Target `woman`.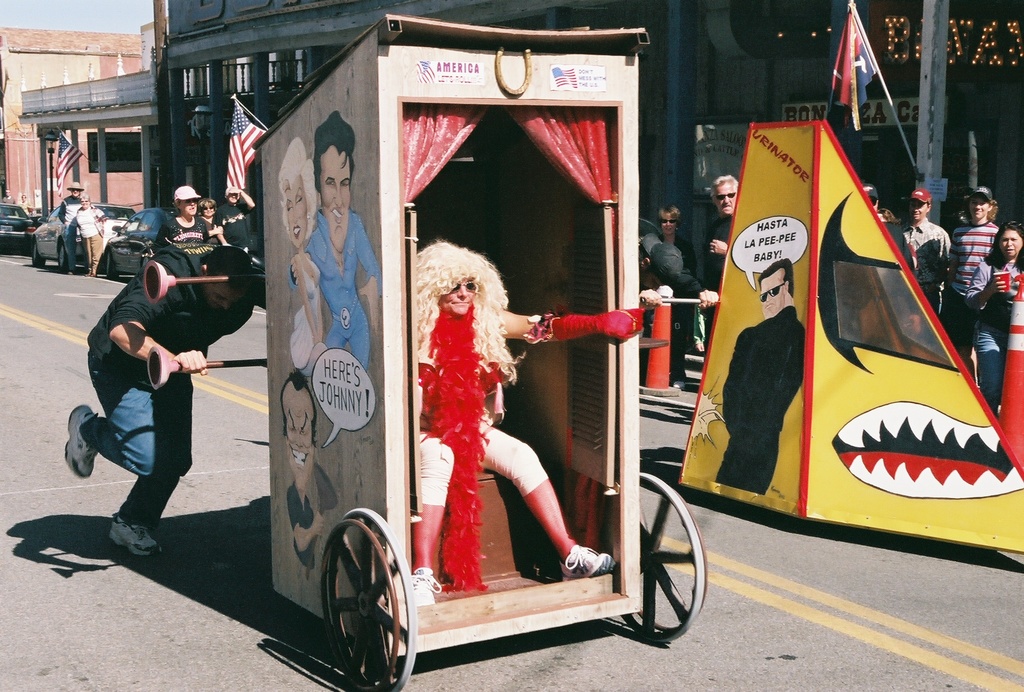
Target region: <region>968, 216, 1023, 419</region>.
